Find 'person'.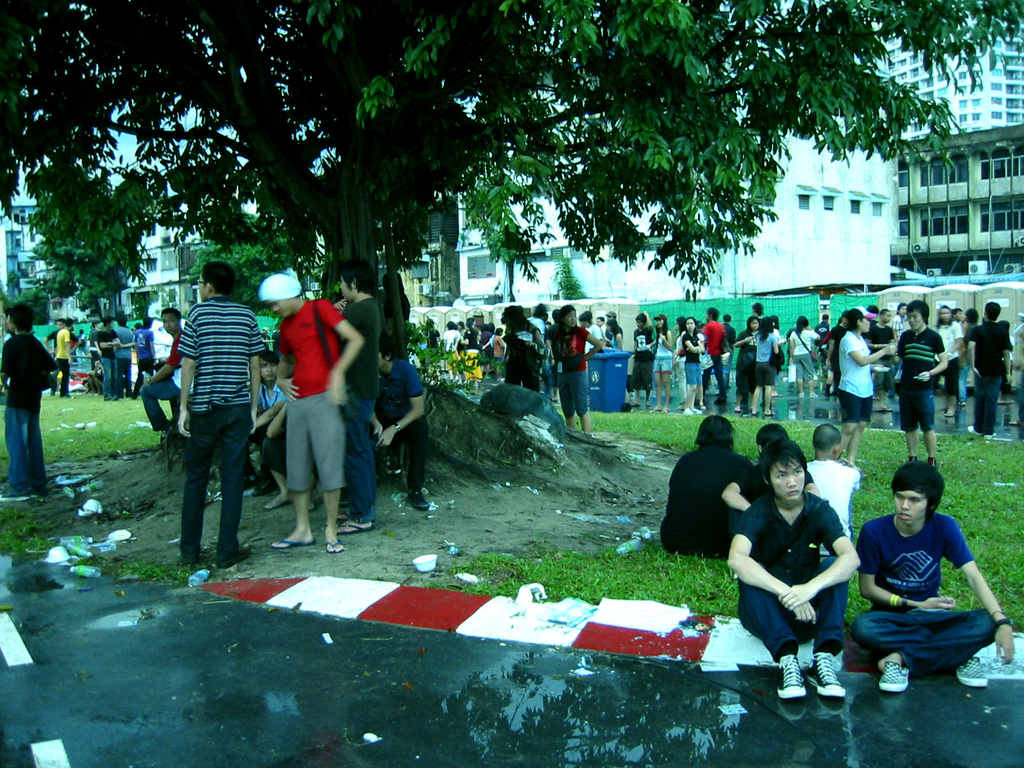
select_region(655, 408, 757, 564).
